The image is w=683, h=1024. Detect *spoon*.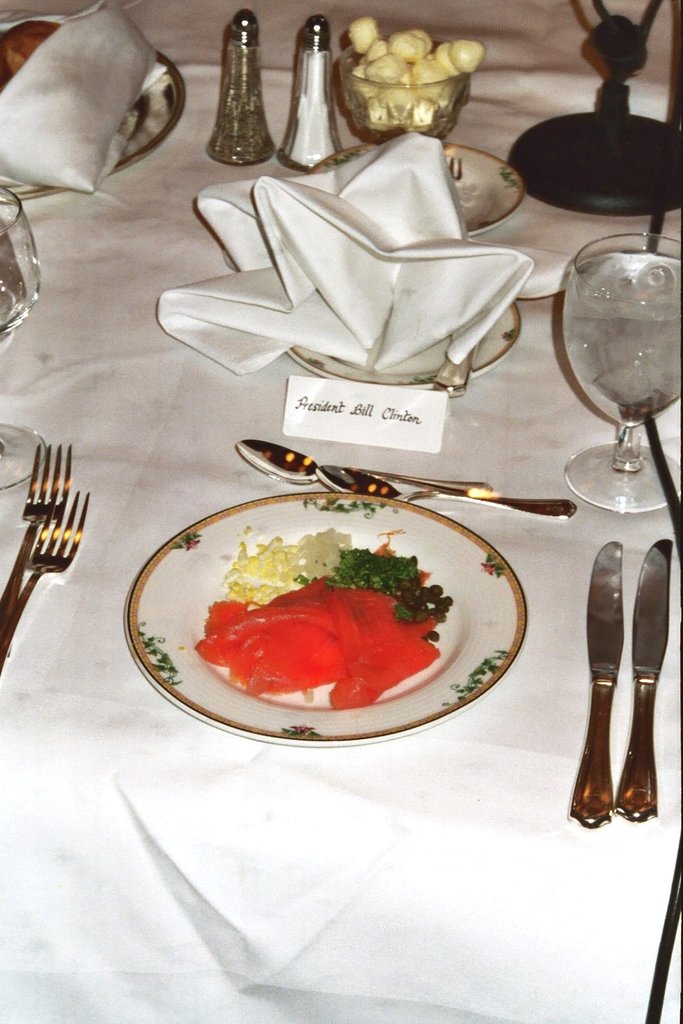
Detection: 236/438/494/487.
